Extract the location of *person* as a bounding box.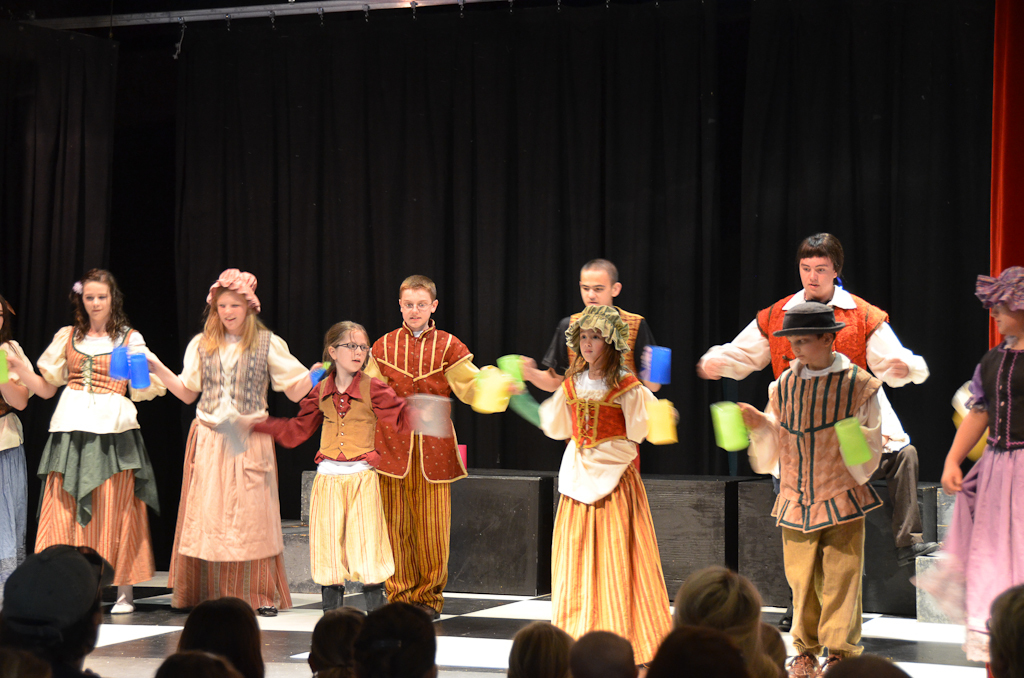
(357,267,490,618).
